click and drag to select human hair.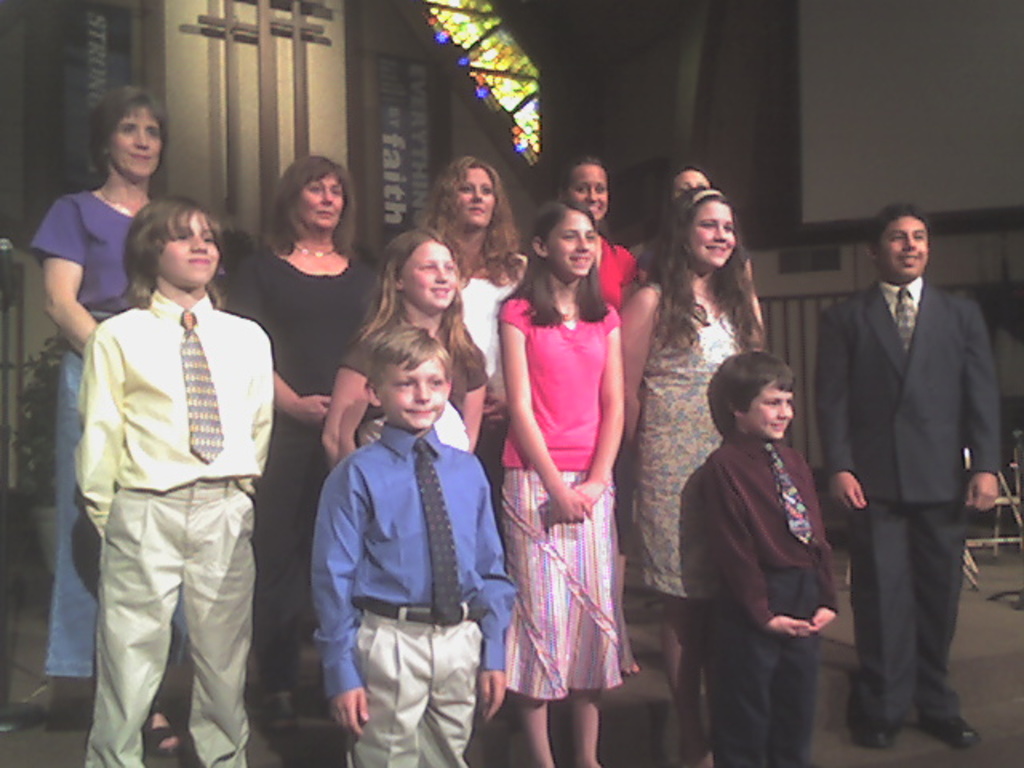
Selection: [658,158,715,211].
